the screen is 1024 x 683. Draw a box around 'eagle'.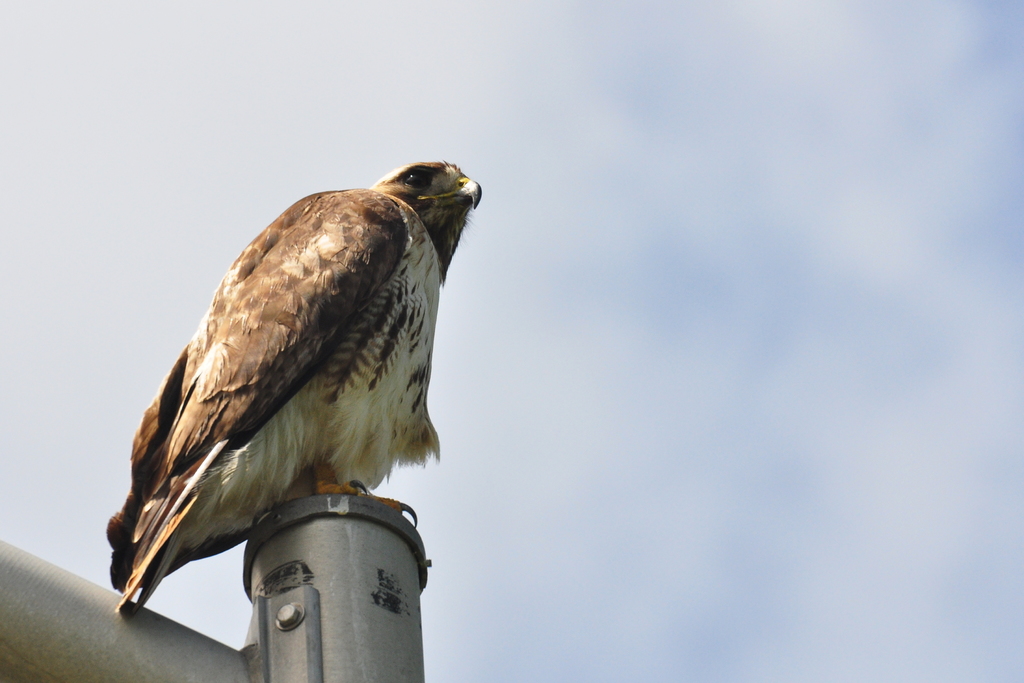
(left=110, top=155, right=488, bottom=614).
